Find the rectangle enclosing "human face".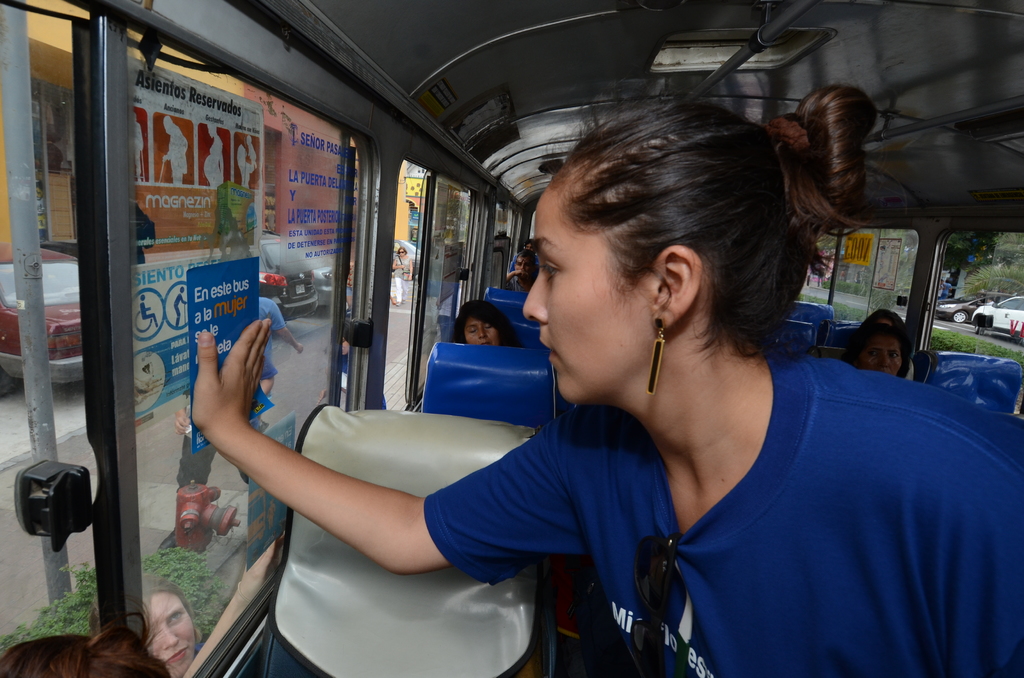
rect(862, 332, 904, 378).
